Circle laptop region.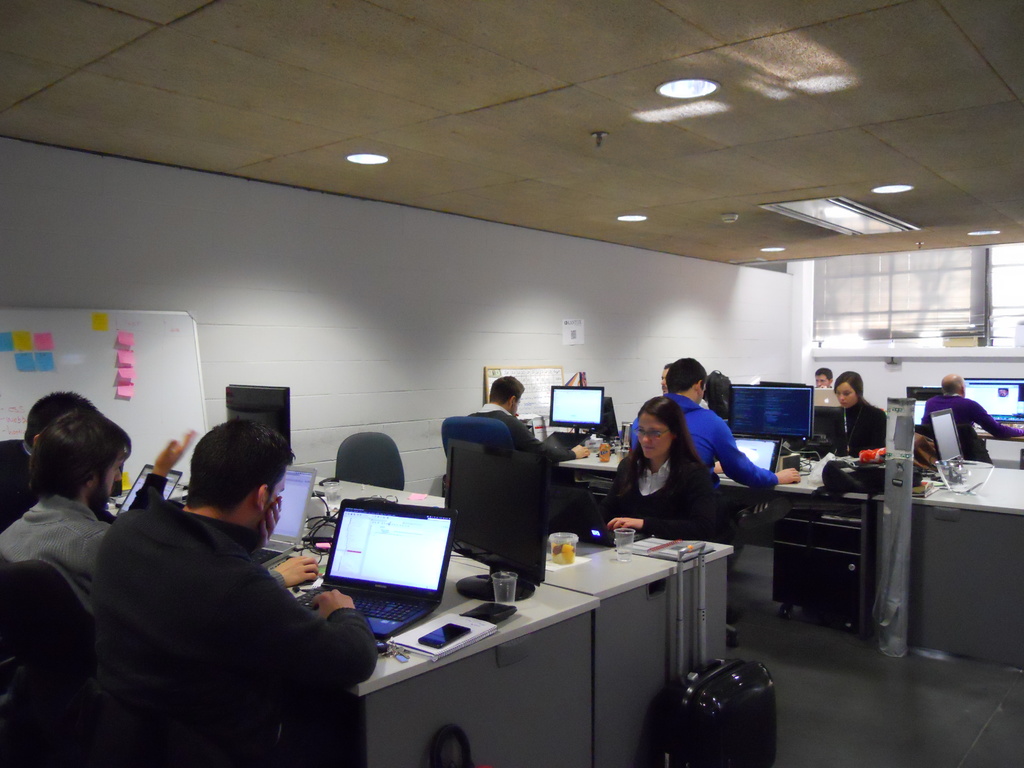
Region: <box>263,468,316,548</box>.
